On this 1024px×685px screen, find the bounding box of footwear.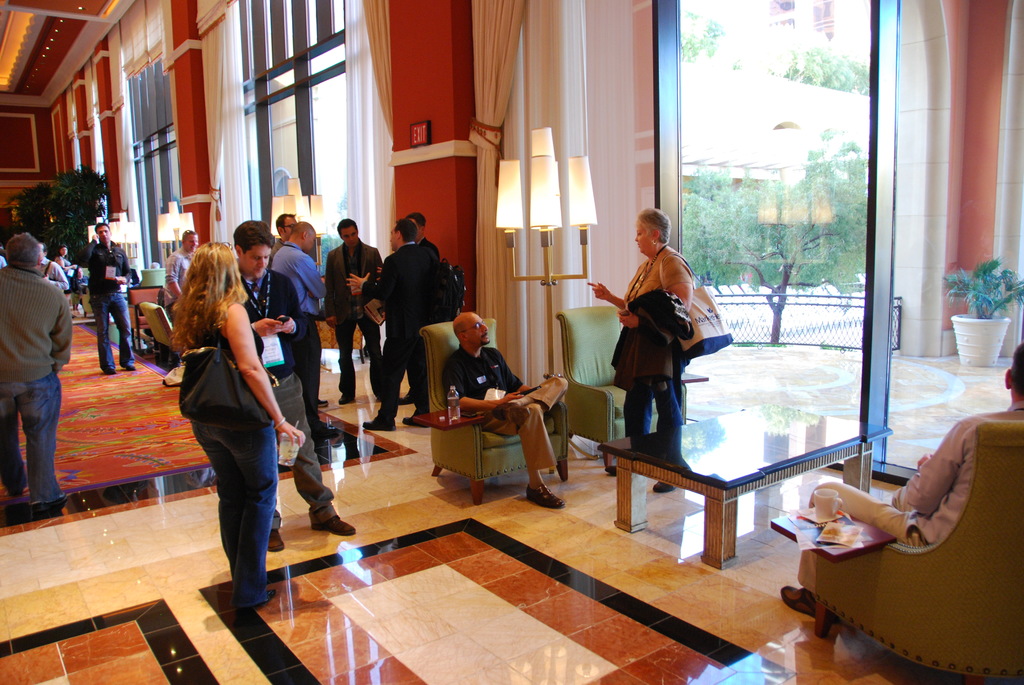
Bounding box: (604,464,618,479).
